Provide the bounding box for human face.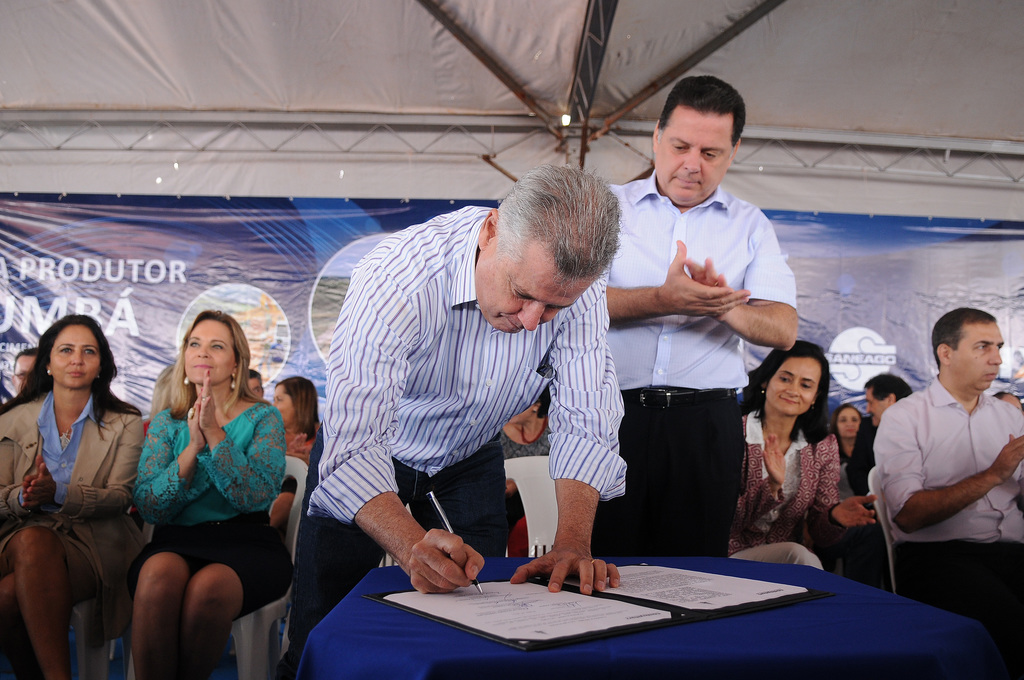
(252,368,263,400).
